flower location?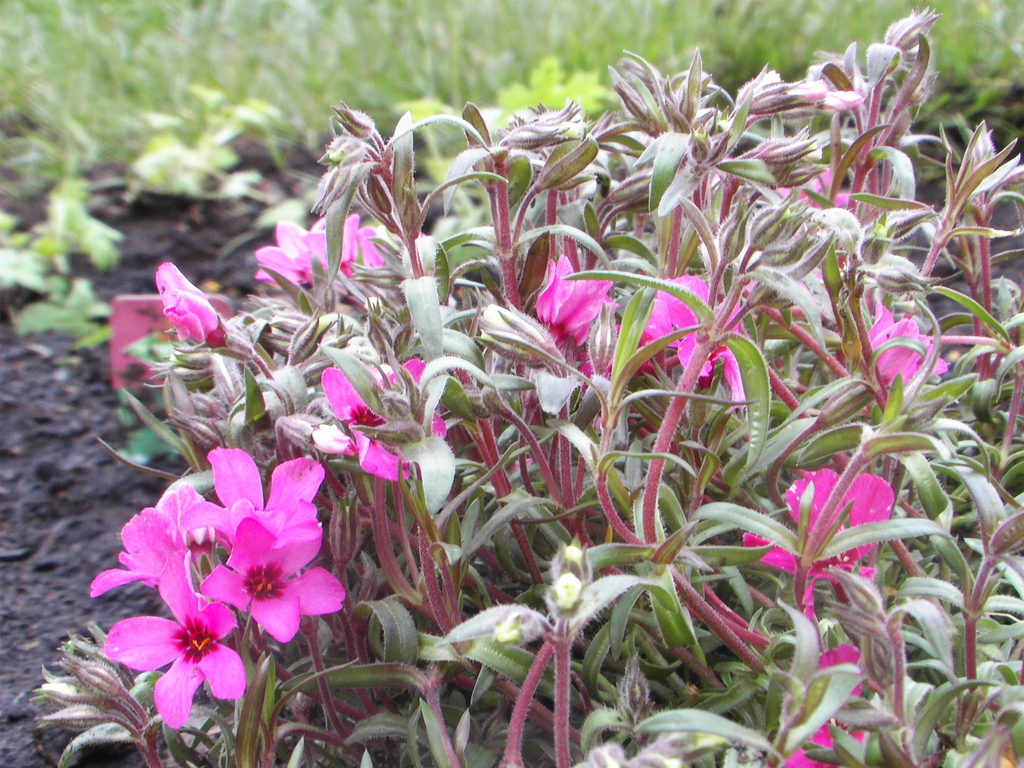
detection(860, 300, 940, 379)
